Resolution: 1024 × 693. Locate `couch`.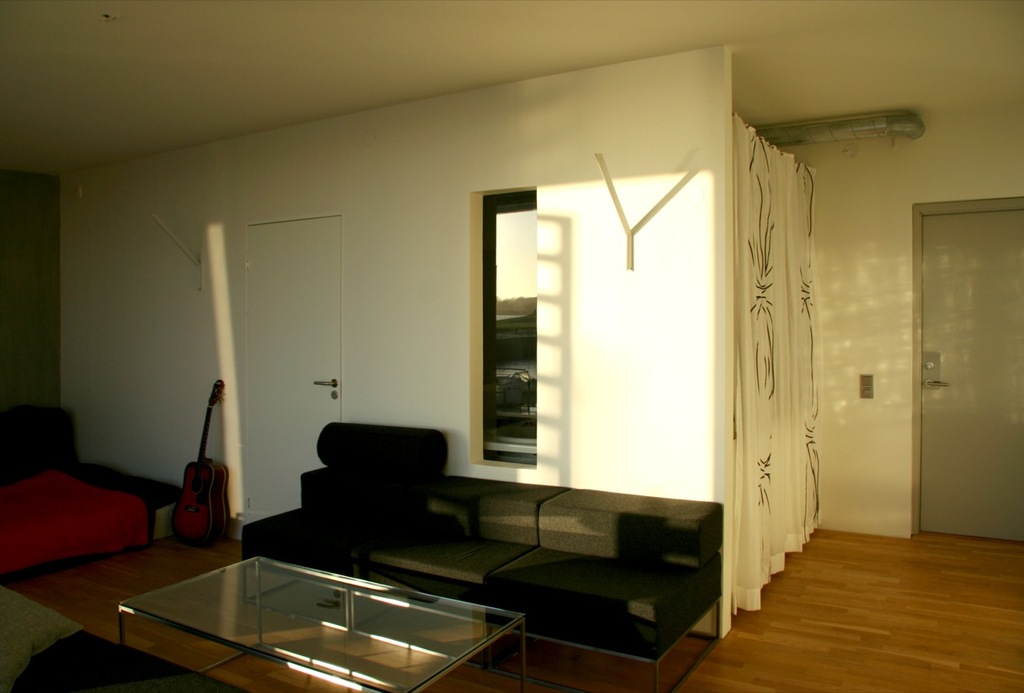
detection(183, 453, 739, 659).
